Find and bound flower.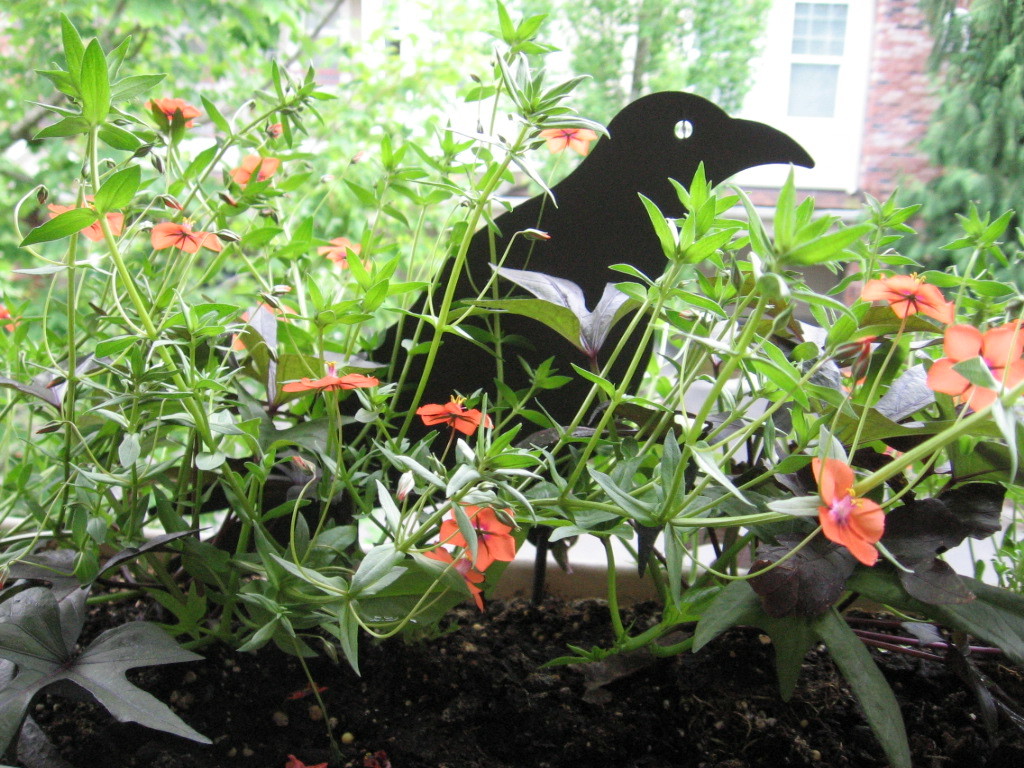
Bound: bbox=[415, 394, 493, 431].
